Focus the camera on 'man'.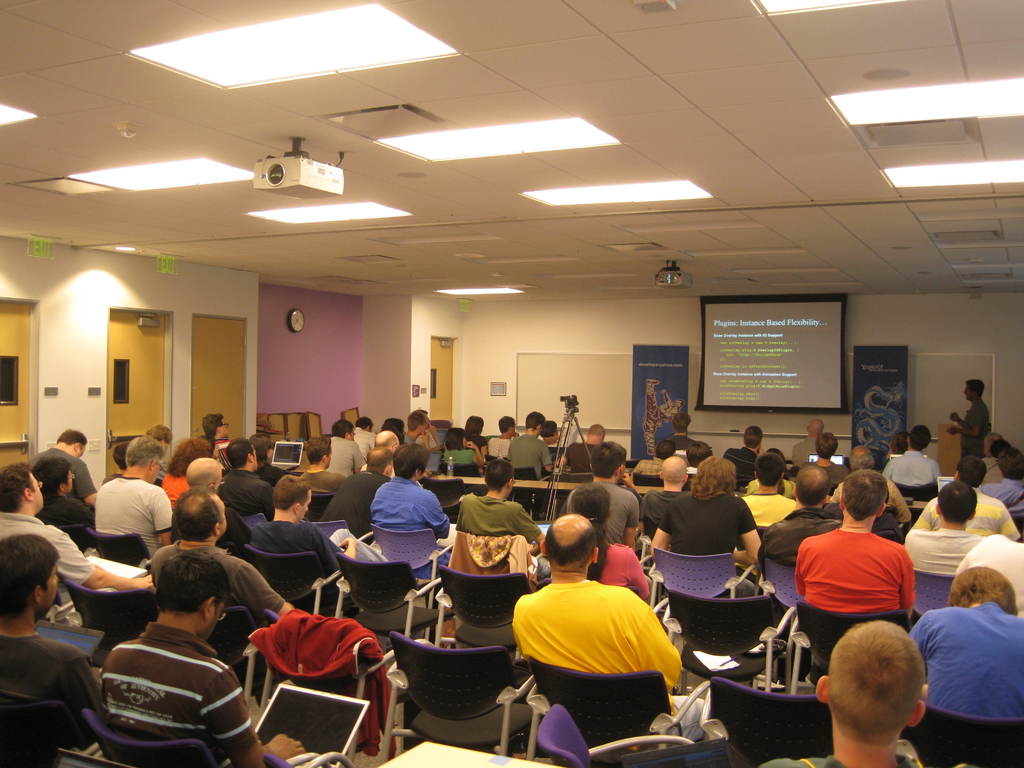
Focus region: pyautogui.locateOnScreen(221, 440, 270, 508).
